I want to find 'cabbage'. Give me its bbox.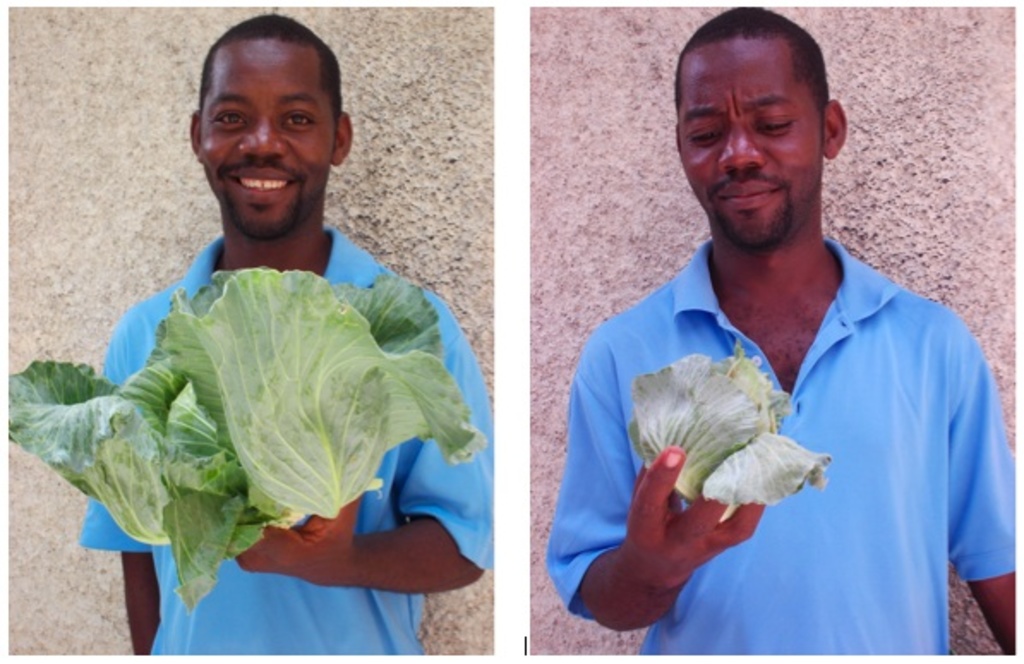
628, 352, 828, 506.
